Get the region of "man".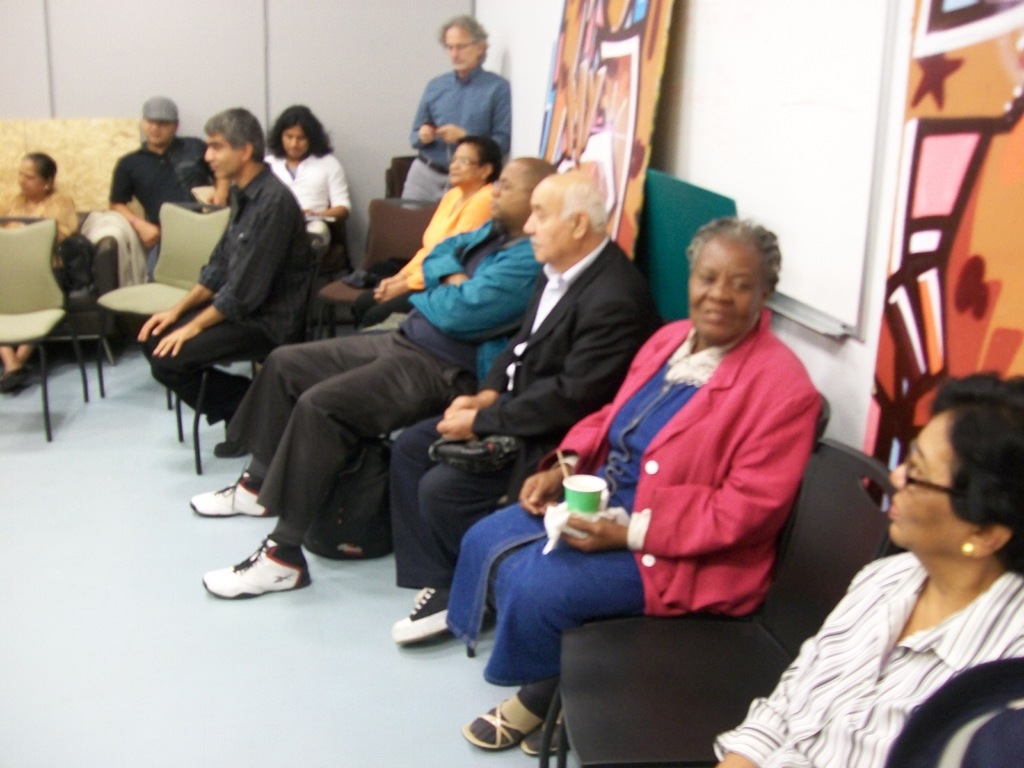
106 95 227 274.
